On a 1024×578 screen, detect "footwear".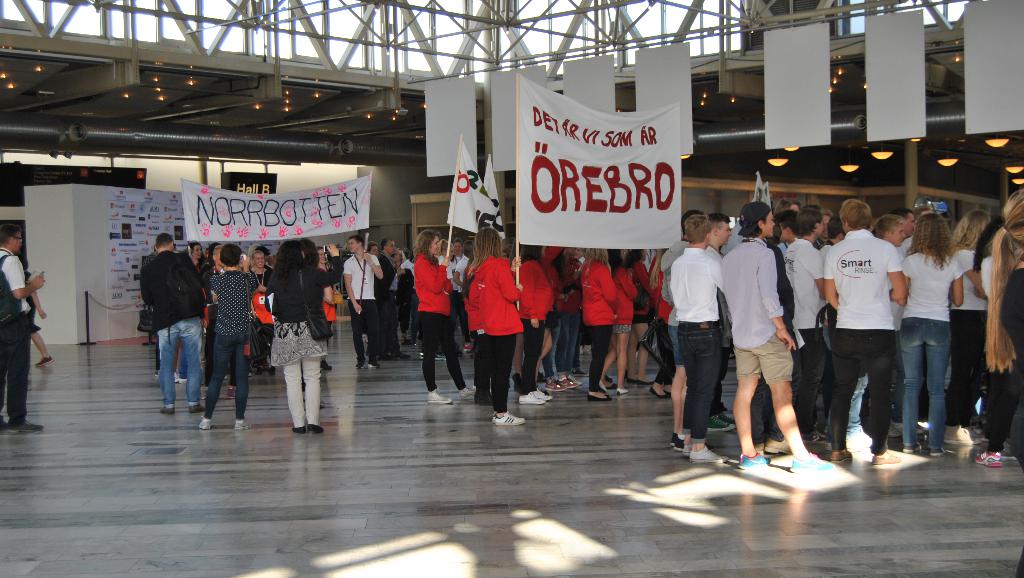
(left=650, top=383, right=672, bottom=401).
